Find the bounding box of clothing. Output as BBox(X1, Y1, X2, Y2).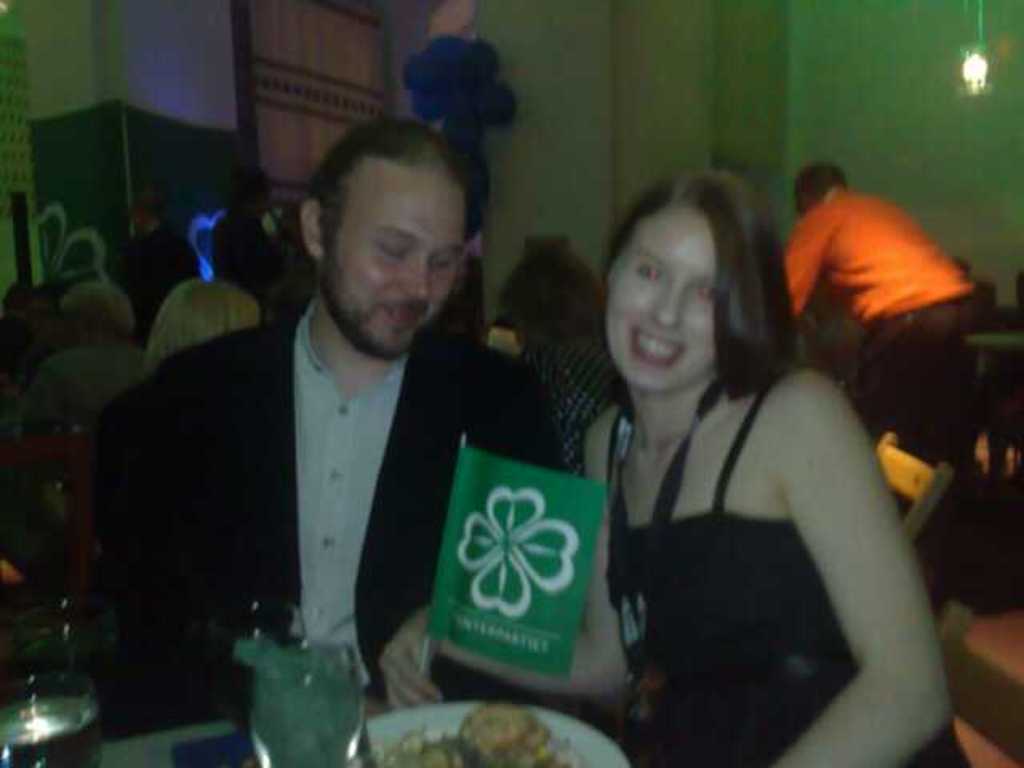
BBox(602, 366, 970, 766).
